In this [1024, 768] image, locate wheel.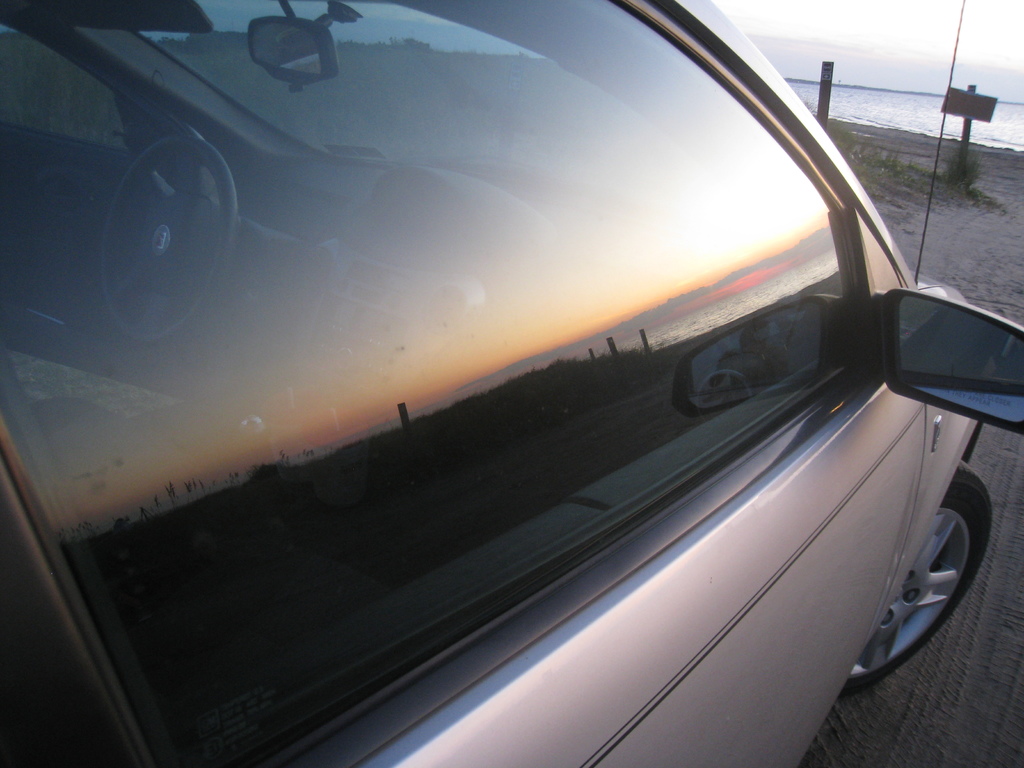
Bounding box: [74, 110, 232, 348].
